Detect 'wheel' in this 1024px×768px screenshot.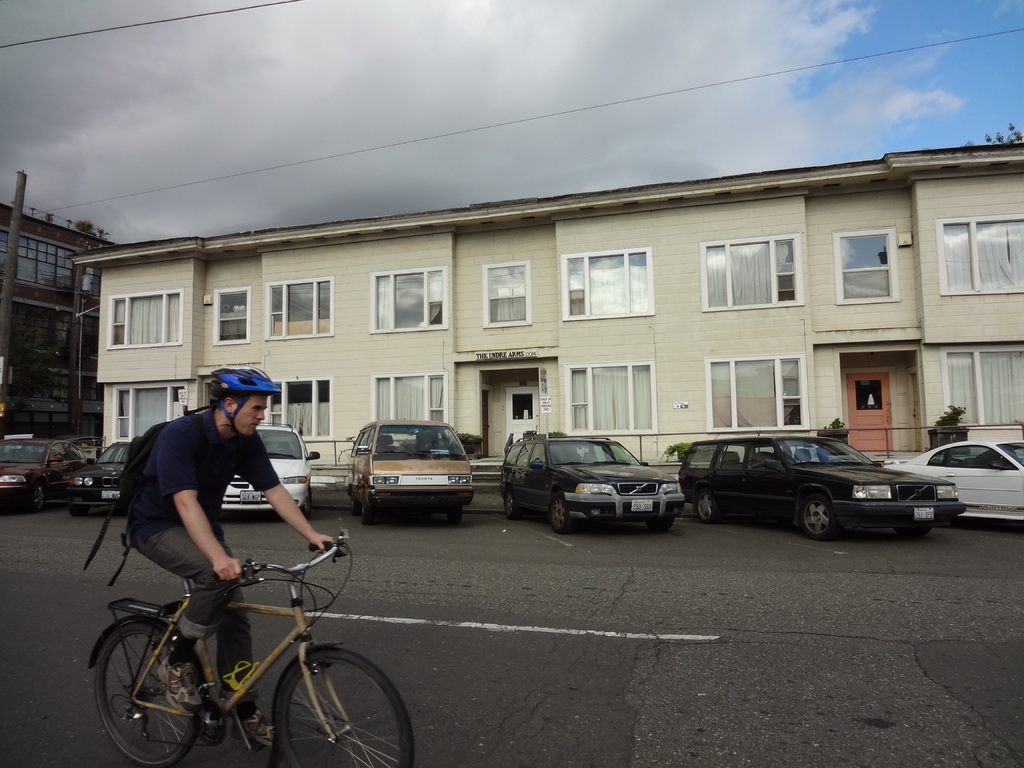
Detection: 897,526,932,540.
